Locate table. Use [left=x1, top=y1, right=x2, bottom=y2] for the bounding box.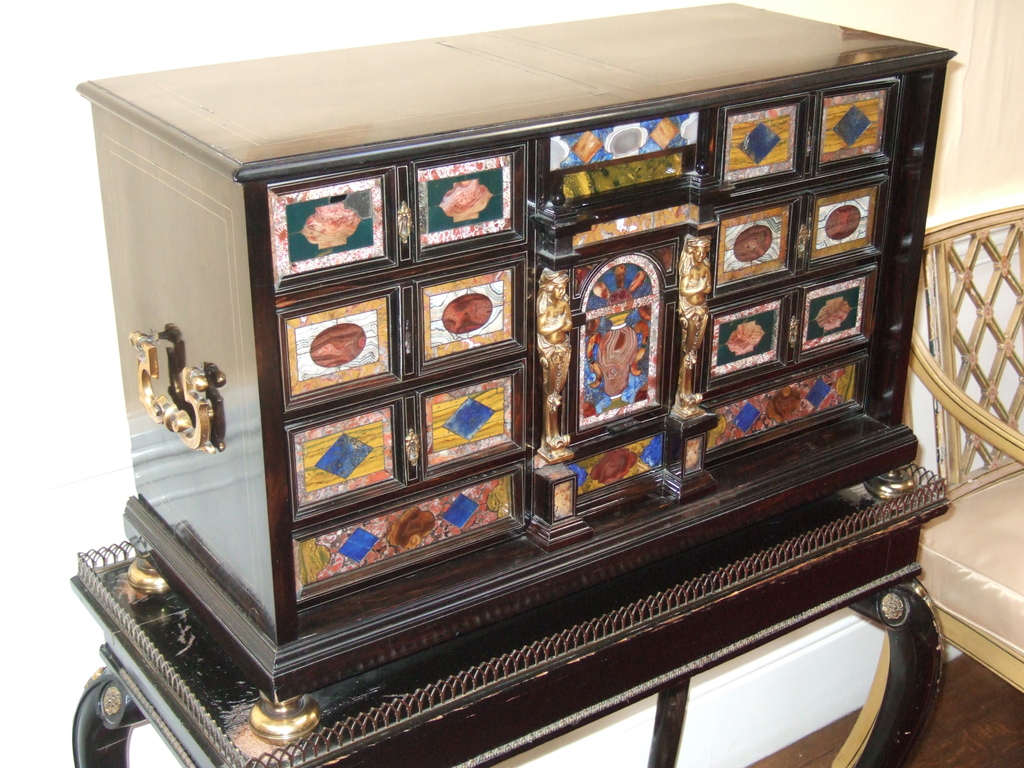
[left=61, top=21, right=1006, bottom=767].
